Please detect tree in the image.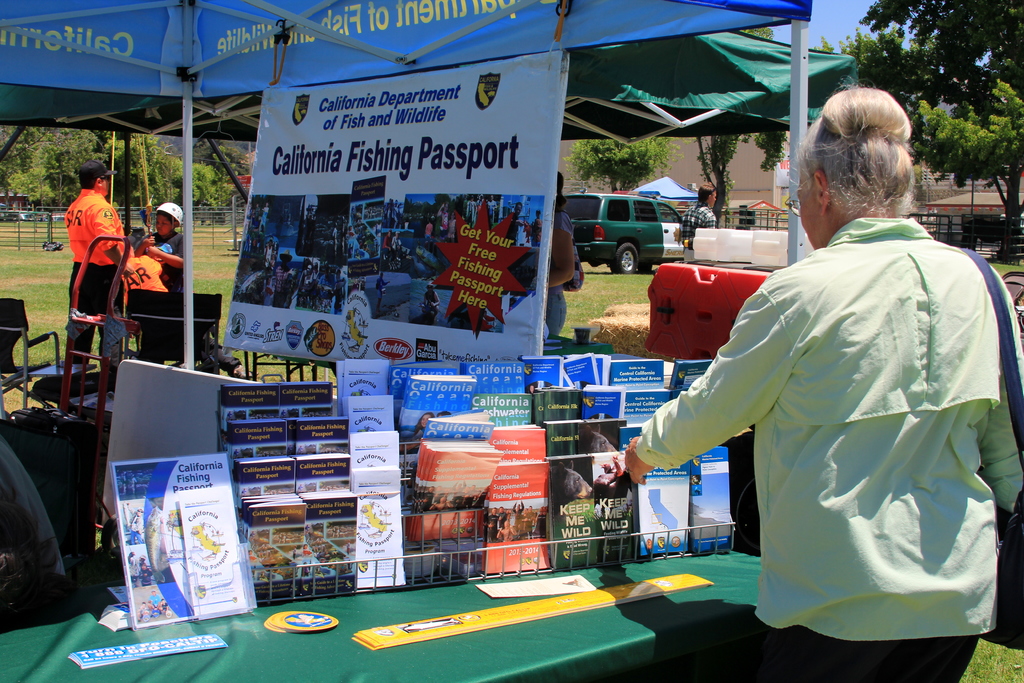
(x1=669, y1=21, x2=792, y2=229).
